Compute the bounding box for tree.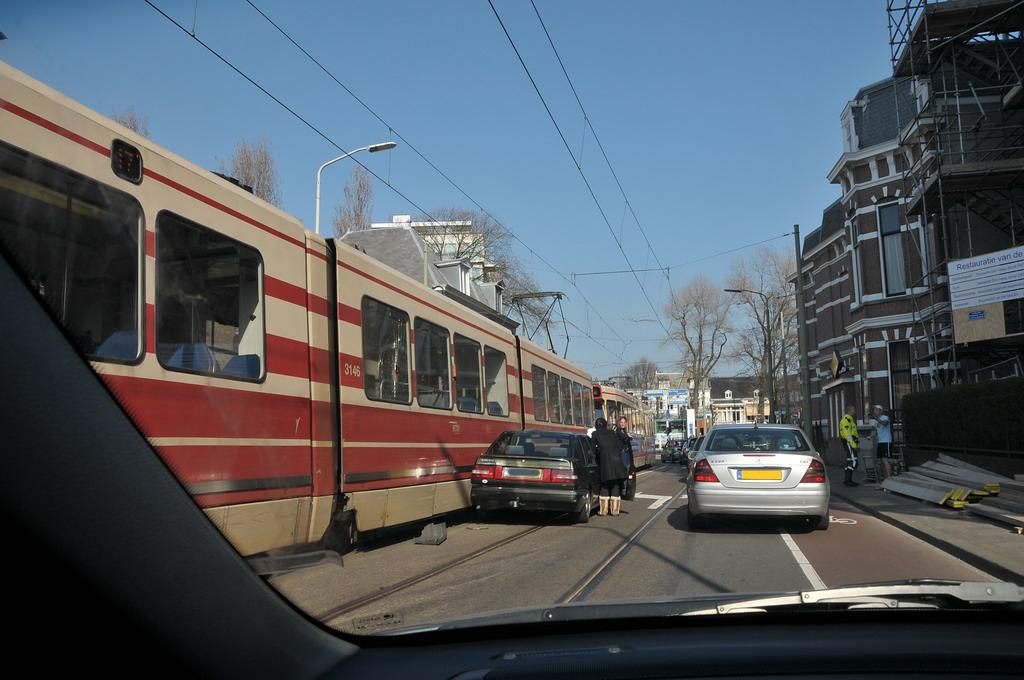
[x1=331, y1=162, x2=376, y2=243].
